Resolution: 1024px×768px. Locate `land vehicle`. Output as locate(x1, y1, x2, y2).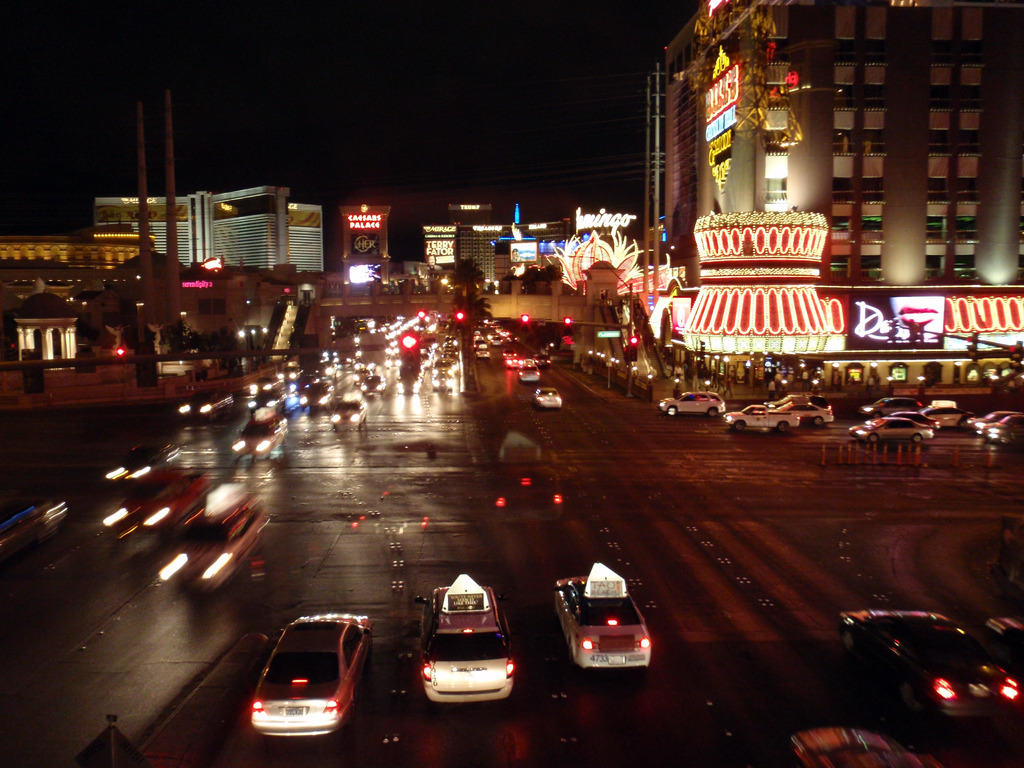
locate(290, 374, 316, 393).
